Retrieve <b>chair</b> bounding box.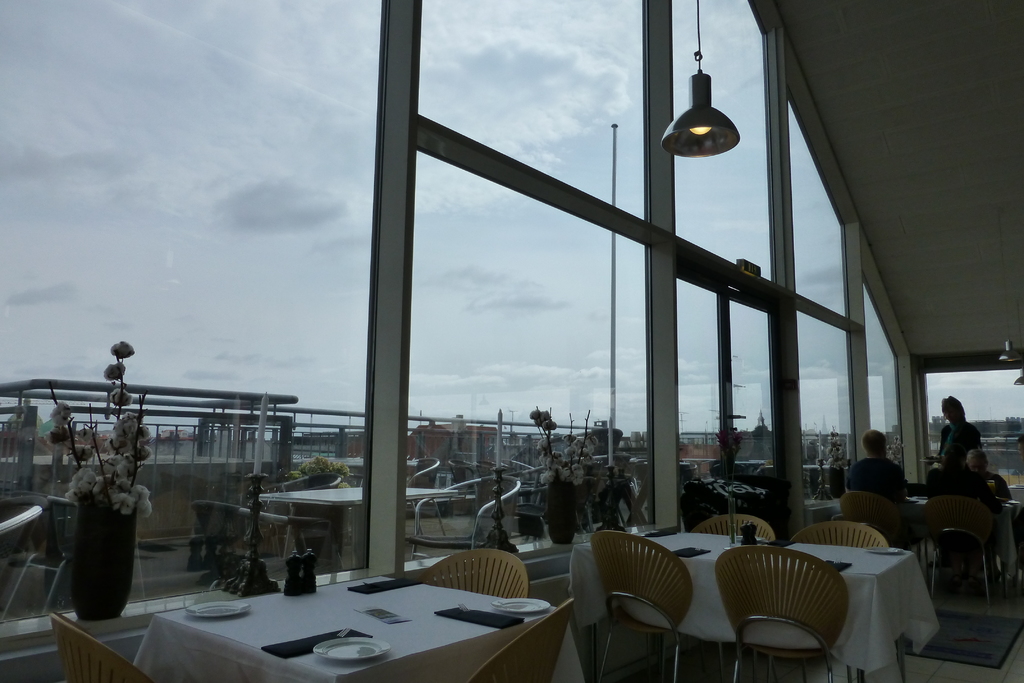
Bounding box: BBox(273, 471, 339, 542).
